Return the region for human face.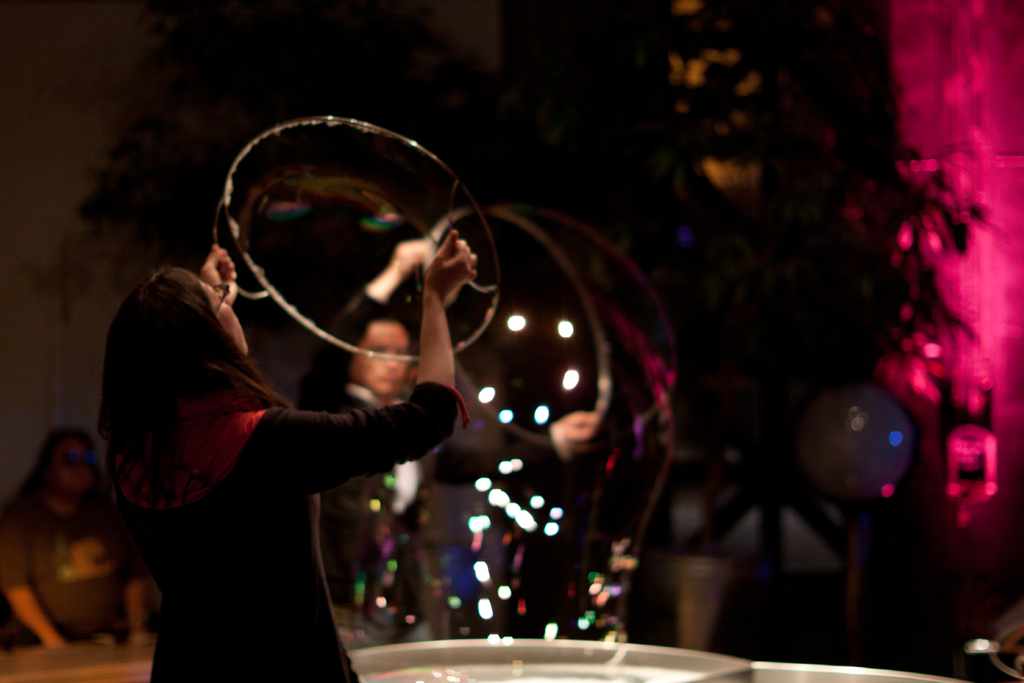
(47,431,91,490).
